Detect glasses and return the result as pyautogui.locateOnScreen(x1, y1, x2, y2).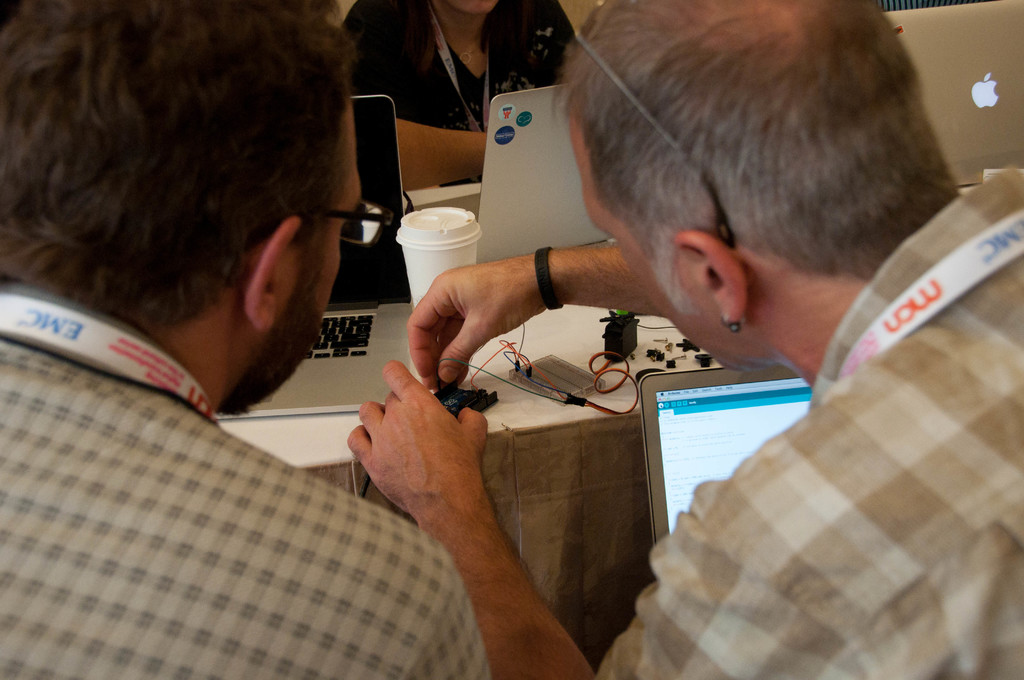
pyautogui.locateOnScreen(221, 193, 389, 296).
